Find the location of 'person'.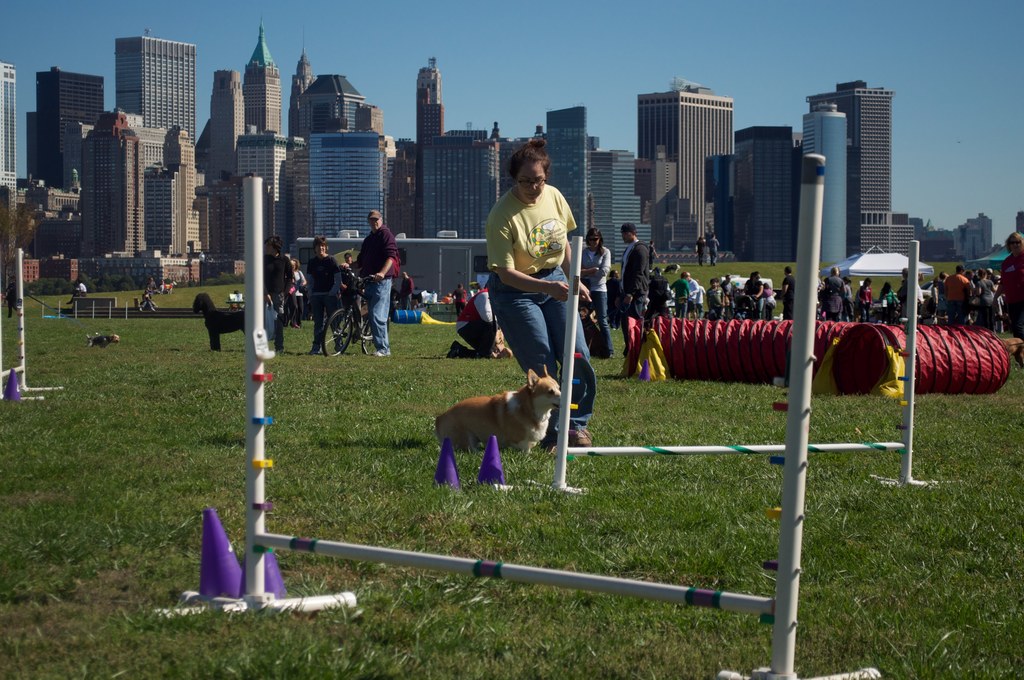
Location: x1=753, y1=271, x2=765, y2=314.
